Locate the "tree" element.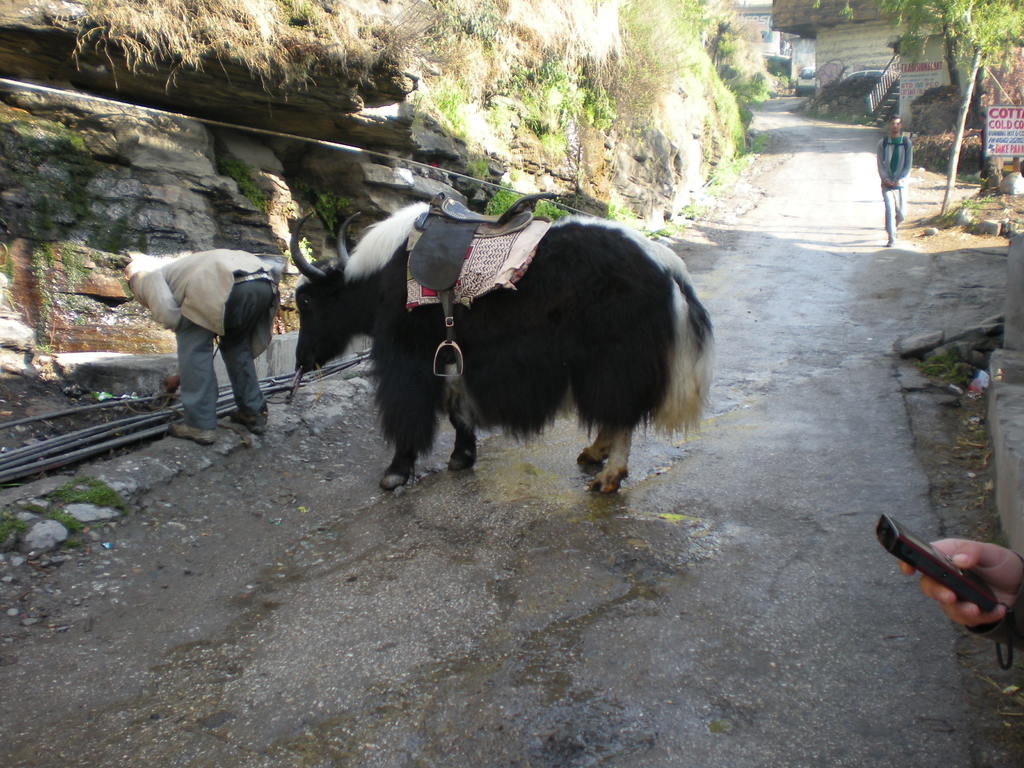
Element bbox: <bbox>931, 1, 1023, 218</bbox>.
